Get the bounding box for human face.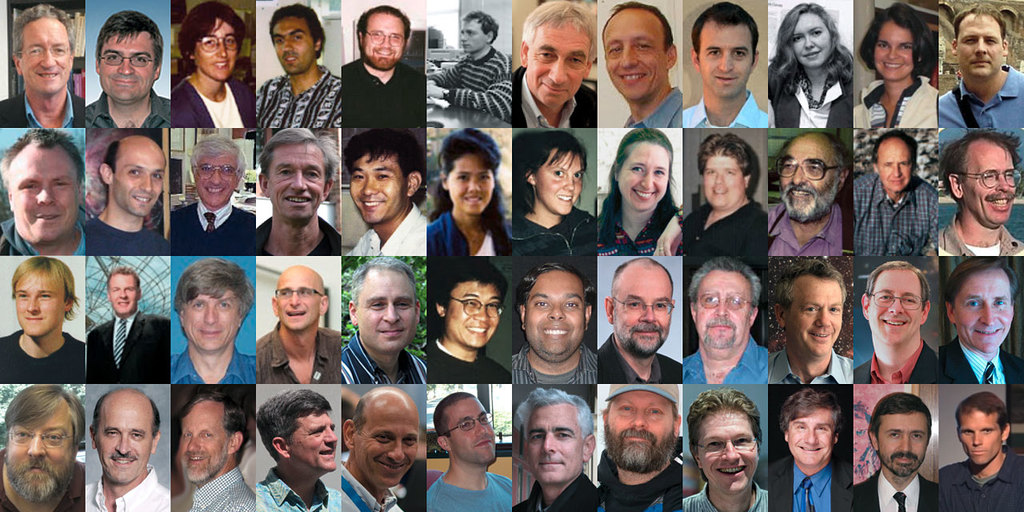
[left=5, top=402, right=74, bottom=501].
